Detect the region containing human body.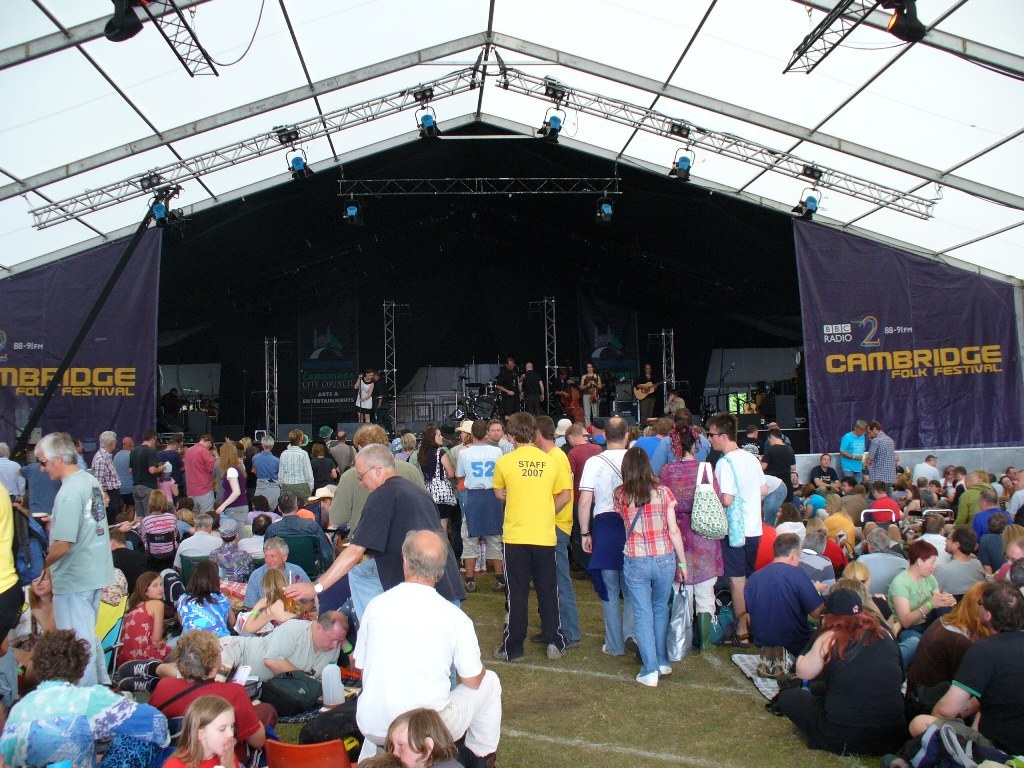
(left=167, top=709, right=258, bottom=767).
